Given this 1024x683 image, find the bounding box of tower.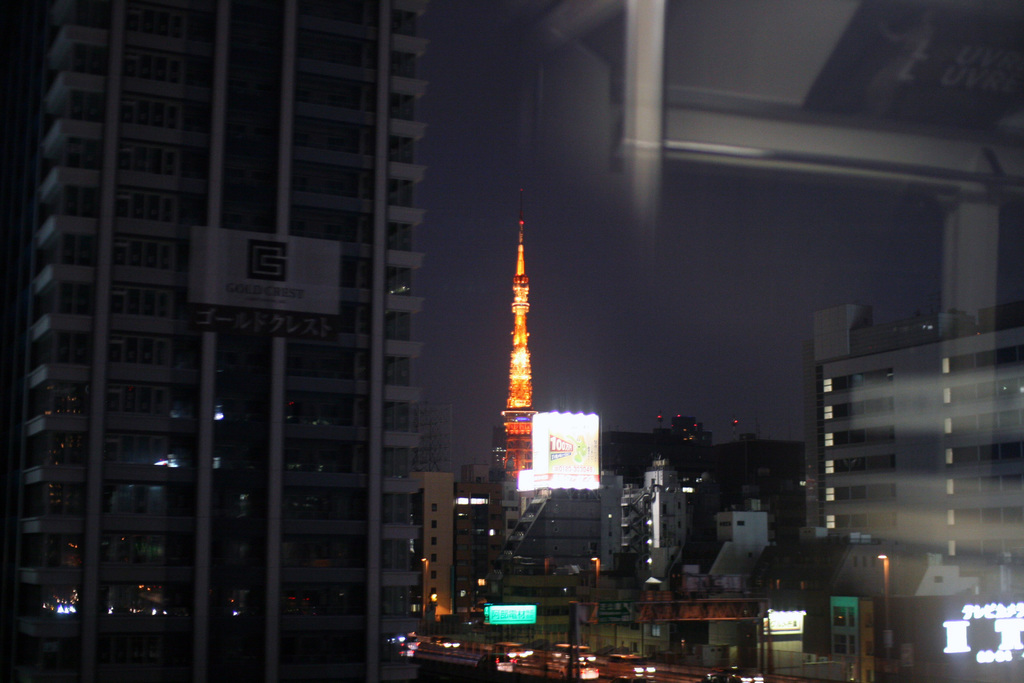
box(1, 4, 388, 682).
